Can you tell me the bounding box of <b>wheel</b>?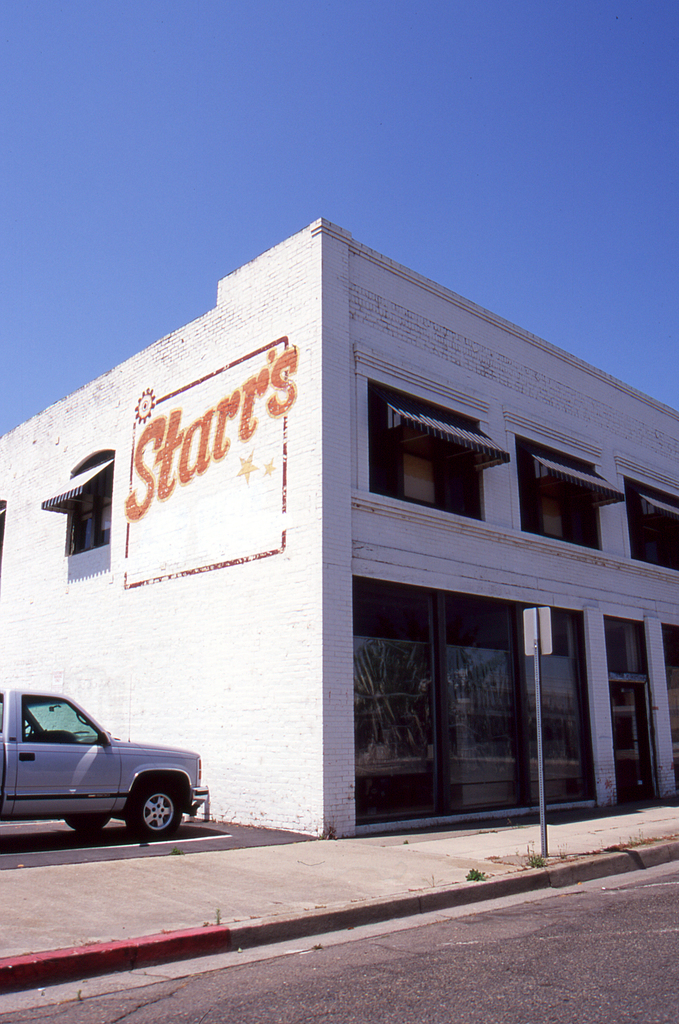
BBox(66, 815, 110, 829).
